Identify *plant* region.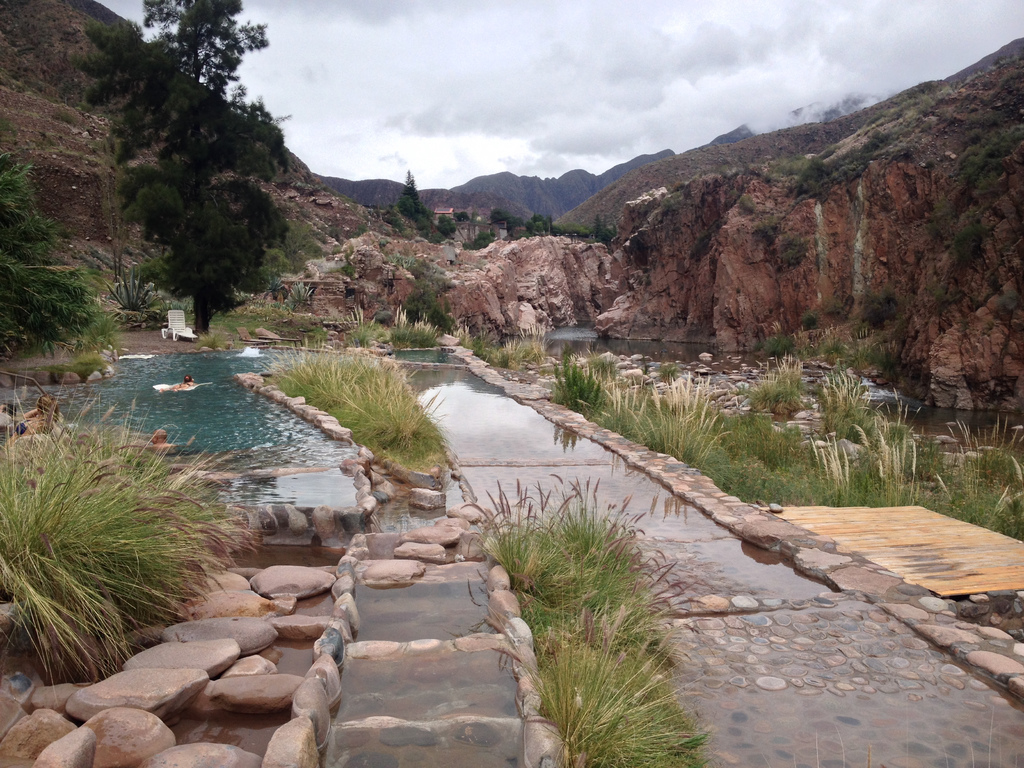
Region: 397, 172, 459, 241.
